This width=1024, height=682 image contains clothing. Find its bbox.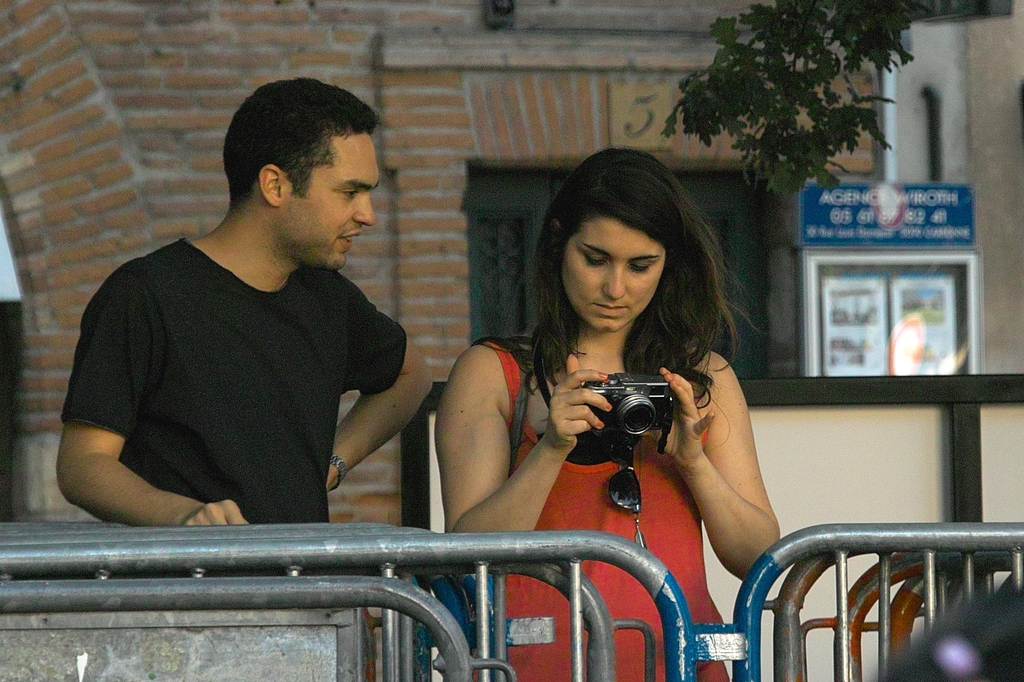
(64,185,420,540).
